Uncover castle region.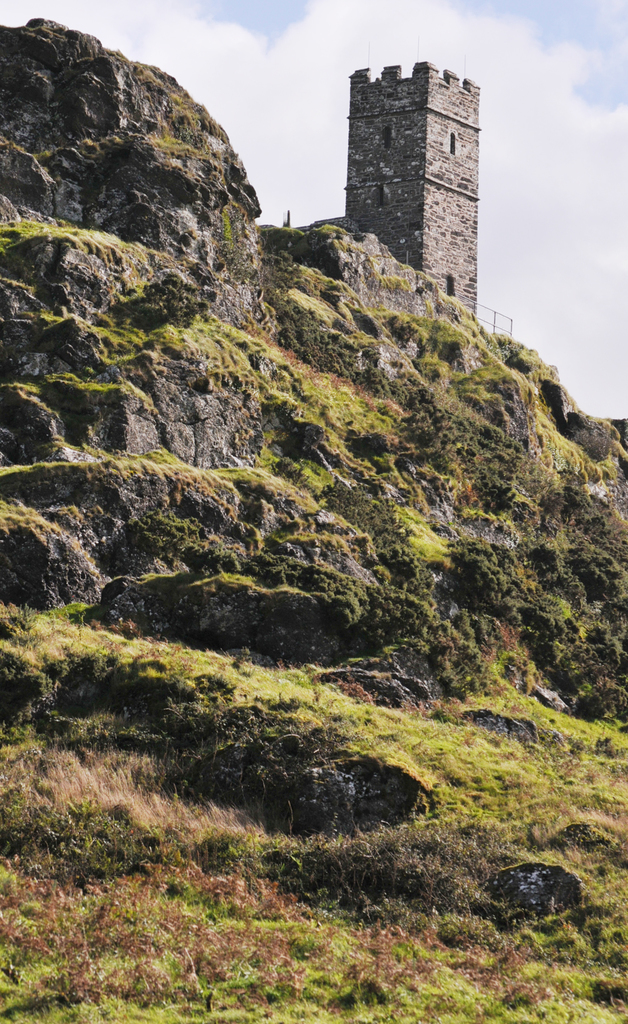
Uncovered: region(345, 58, 481, 321).
